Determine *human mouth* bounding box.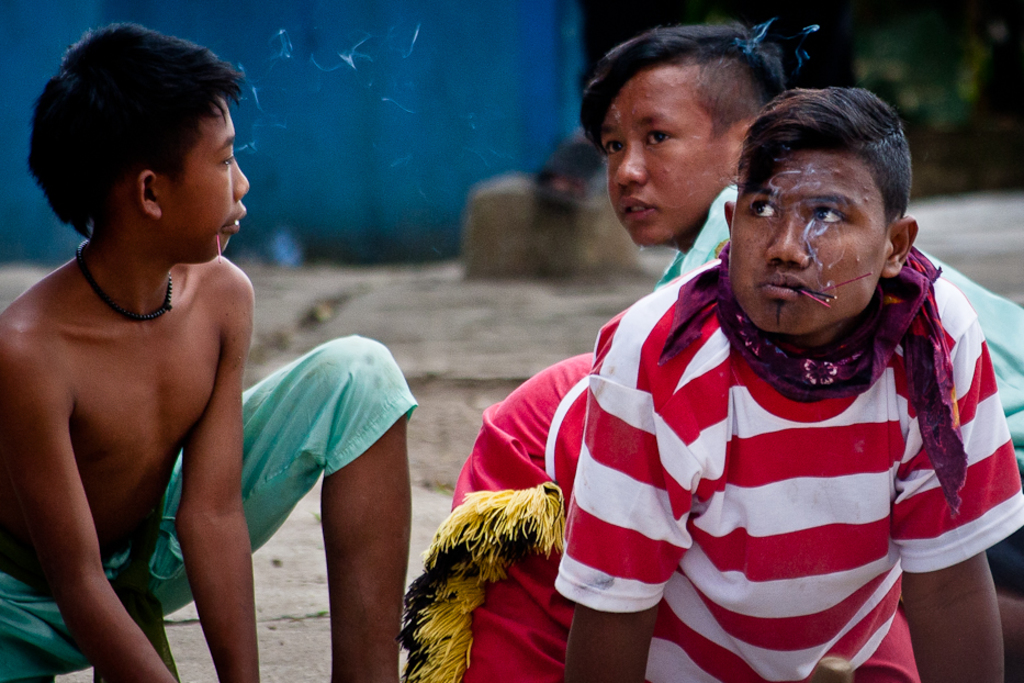
Determined: {"x1": 628, "y1": 193, "x2": 656, "y2": 220}.
